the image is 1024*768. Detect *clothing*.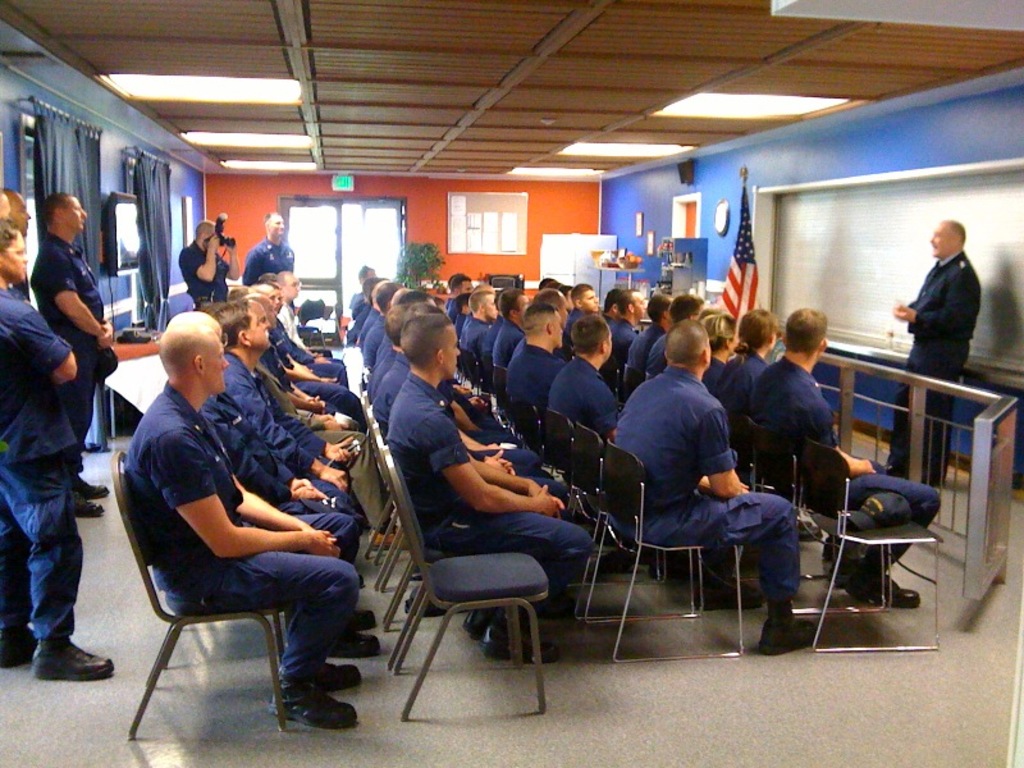
Detection: x1=721 y1=357 x2=778 y2=413.
